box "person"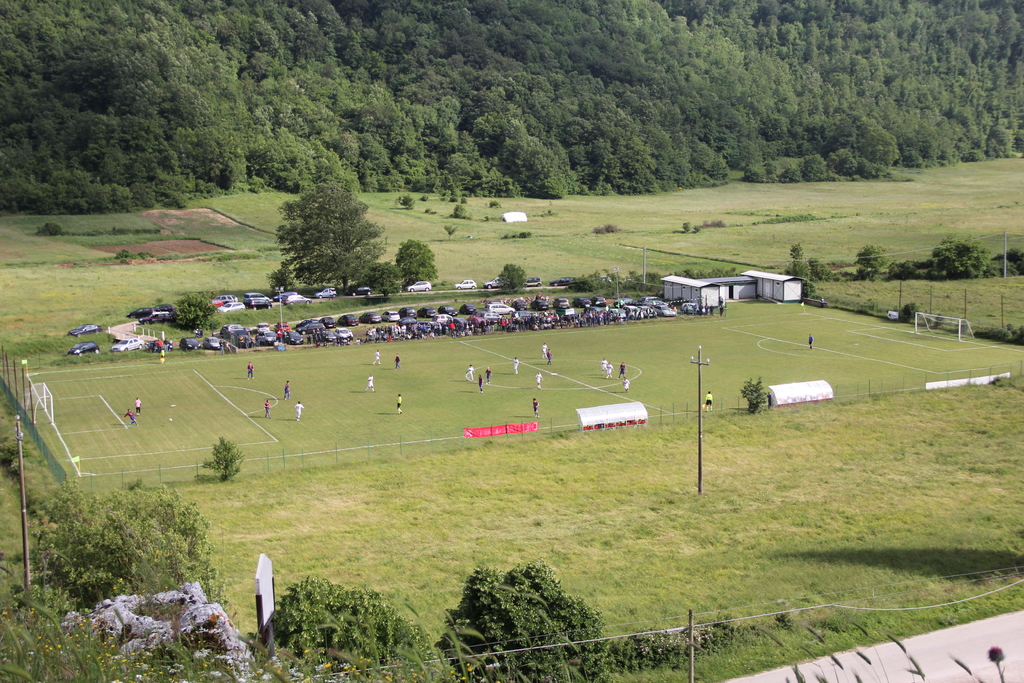
124, 408, 139, 426
